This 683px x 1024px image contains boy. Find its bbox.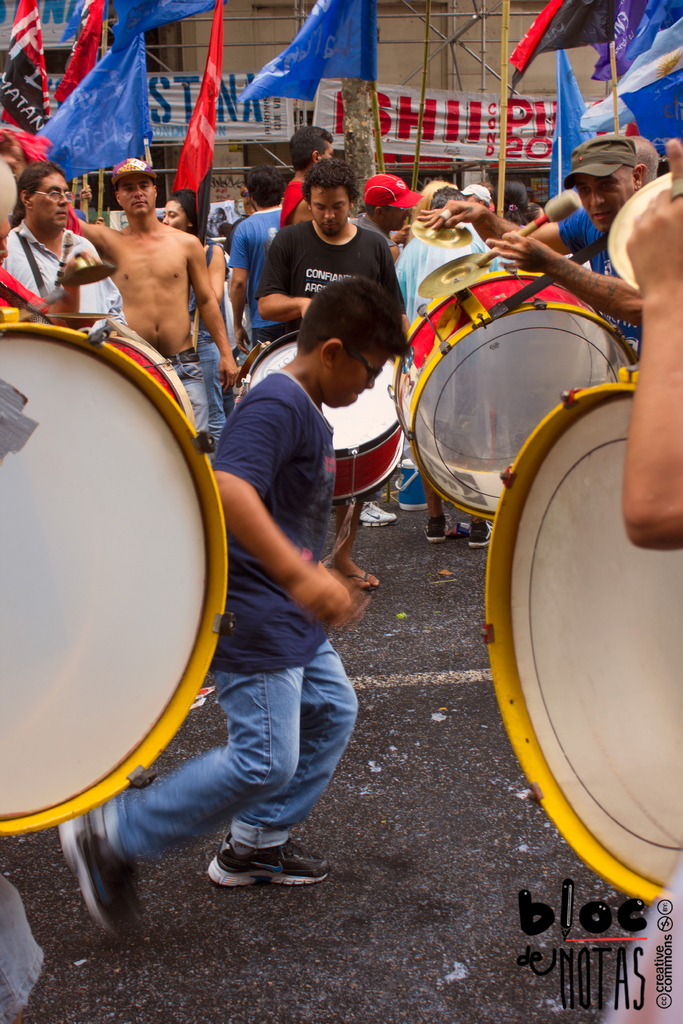
{"left": 161, "top": 246, "right": 393, "bottom": 886}.
